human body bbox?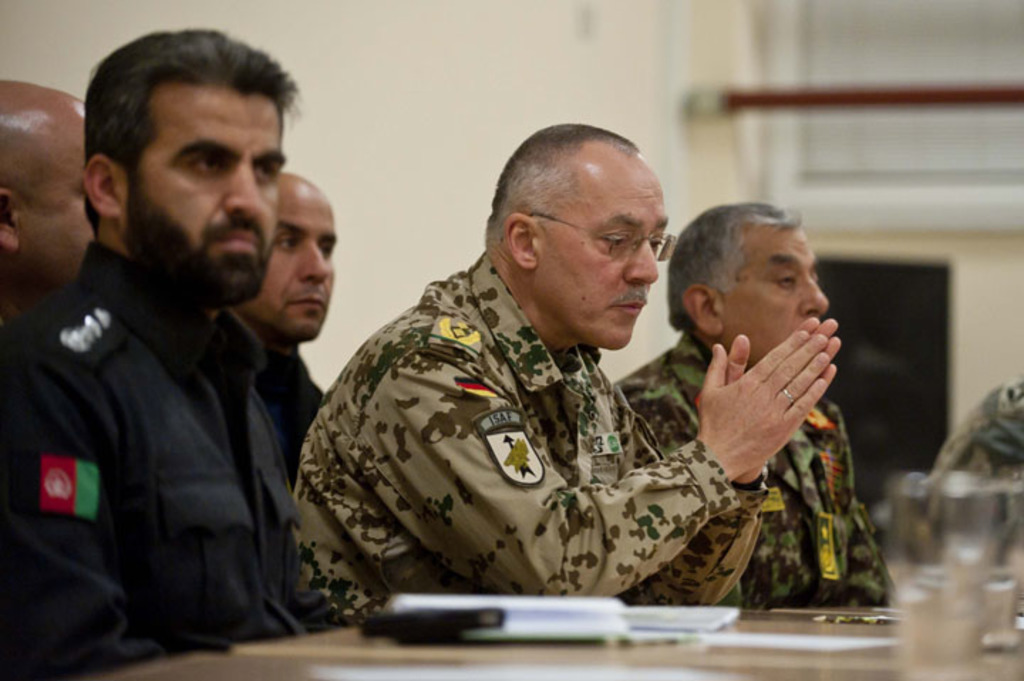
[613,202,903,608]
